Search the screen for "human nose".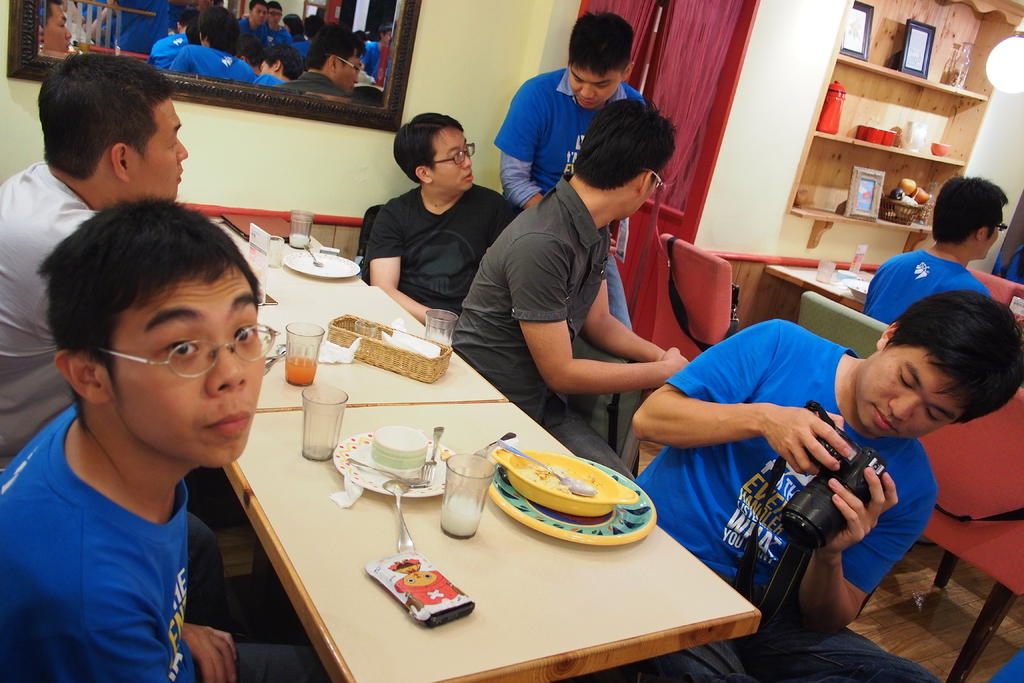
Found at bbox=(464, 159, 472, 172).
